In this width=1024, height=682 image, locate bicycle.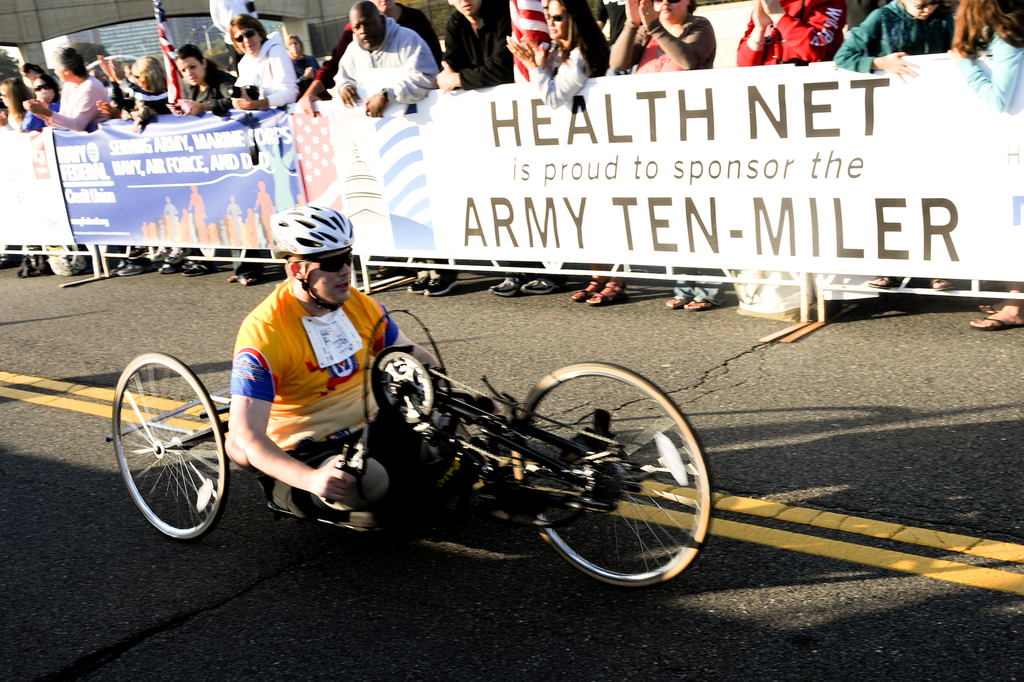
Bounding box: (103,309,717,589).
